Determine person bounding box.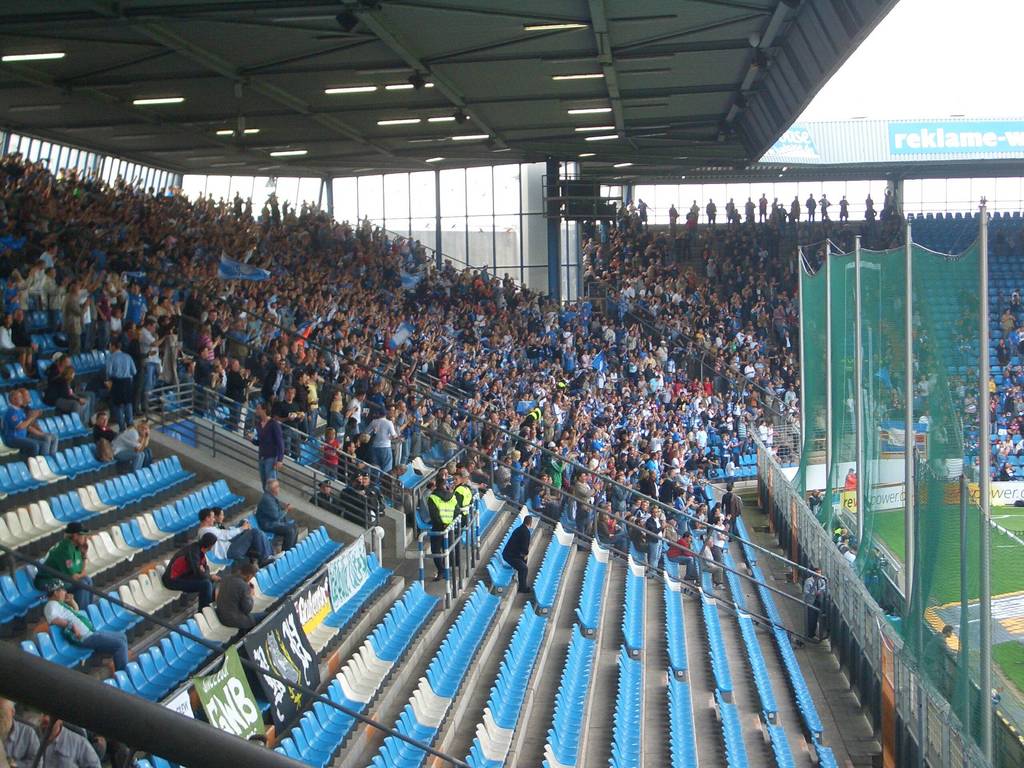
Determined: (259,472,300,548).
